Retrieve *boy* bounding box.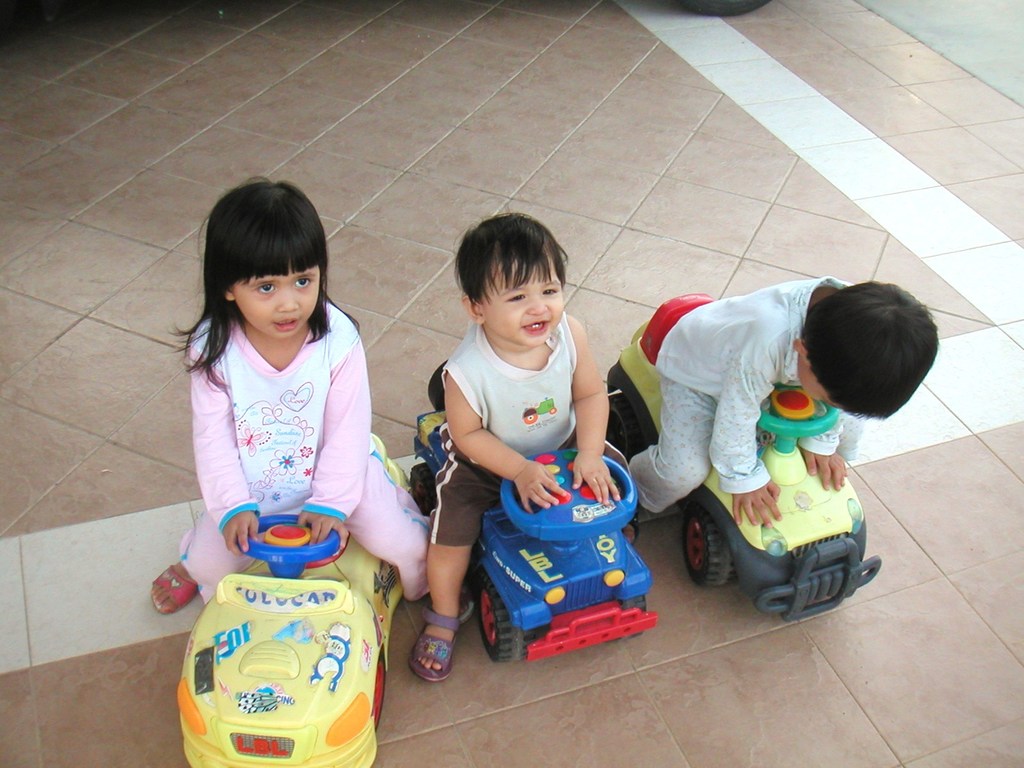
Bounding box: rect(614, 278, 944, 543).
